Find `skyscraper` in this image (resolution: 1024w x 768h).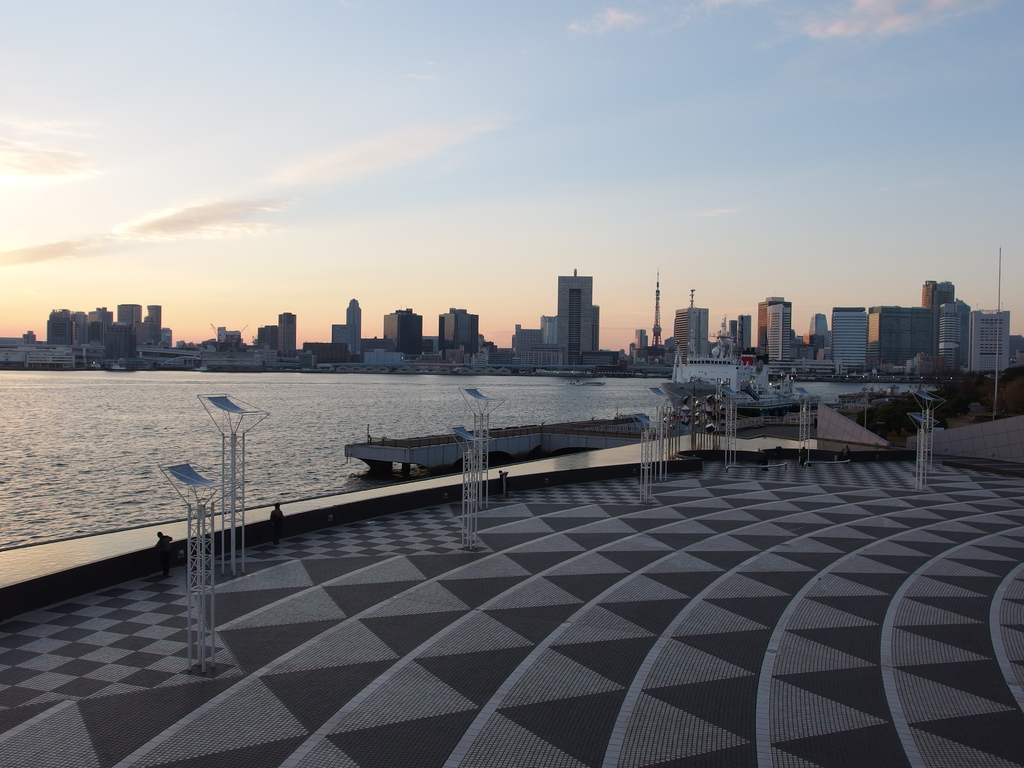
detection(804, 310, 829, 353).
